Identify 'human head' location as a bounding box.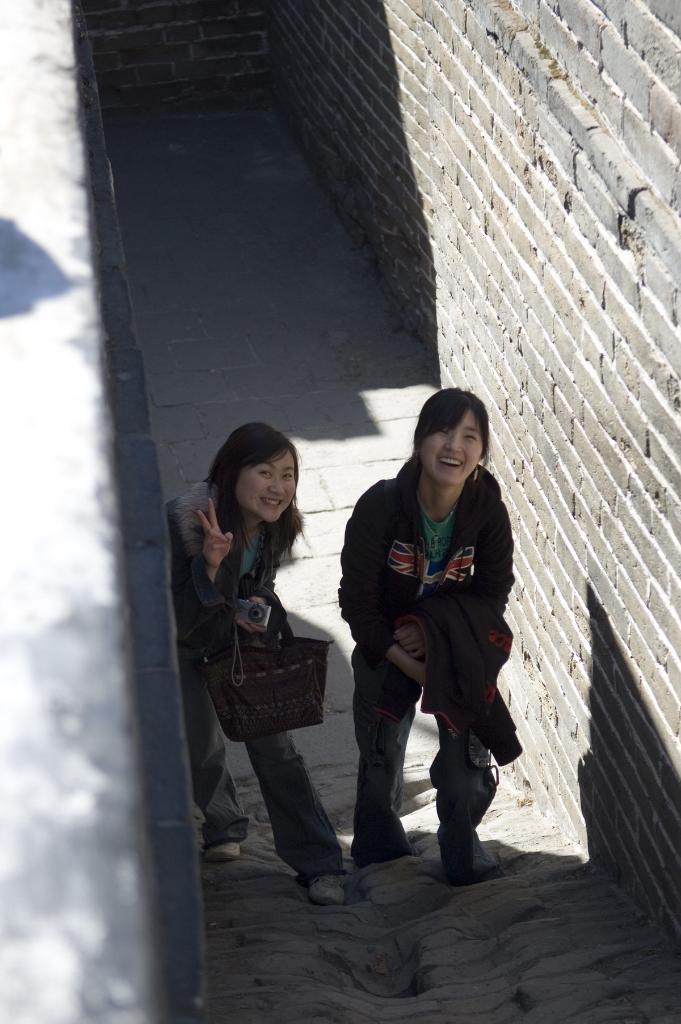
<bbox>423, 386, 495, 495</bbox>.
